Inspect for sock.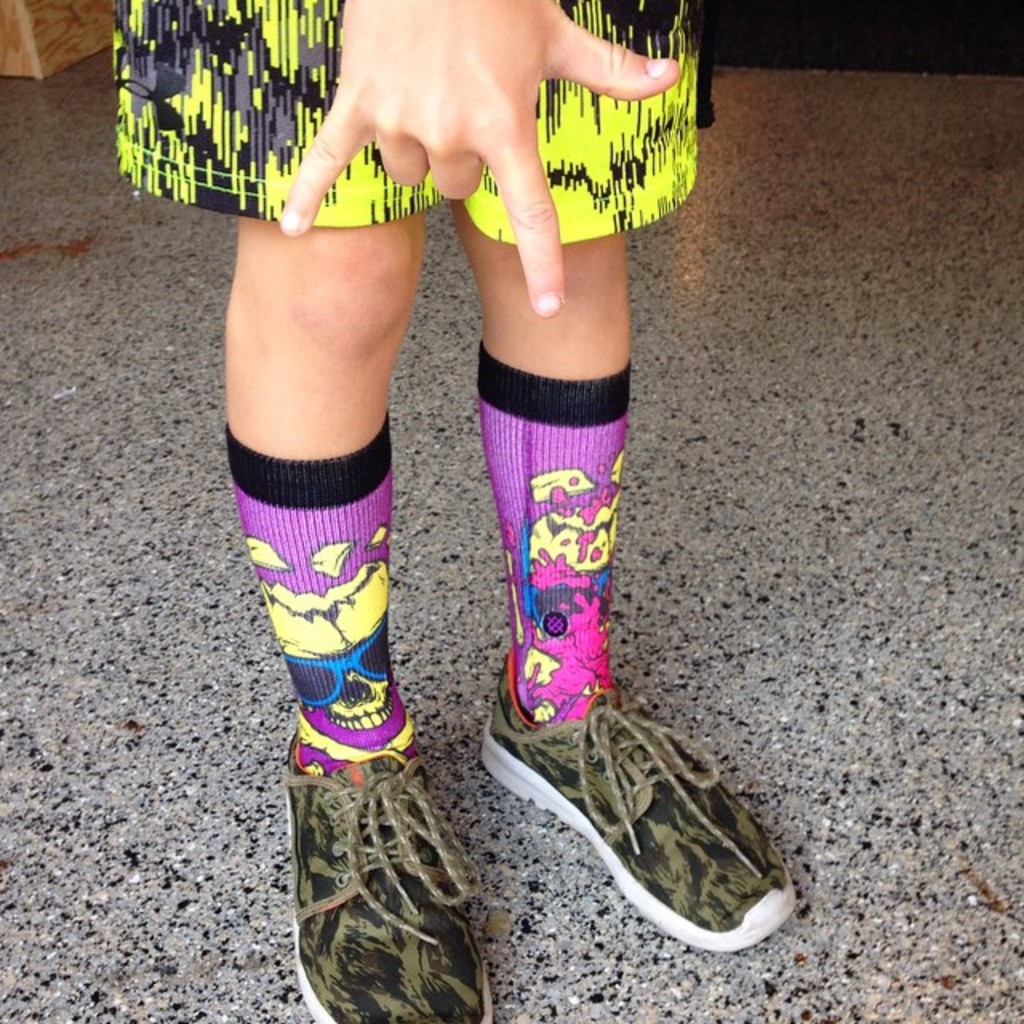
Inspection: (477, 339, 634, 720).
